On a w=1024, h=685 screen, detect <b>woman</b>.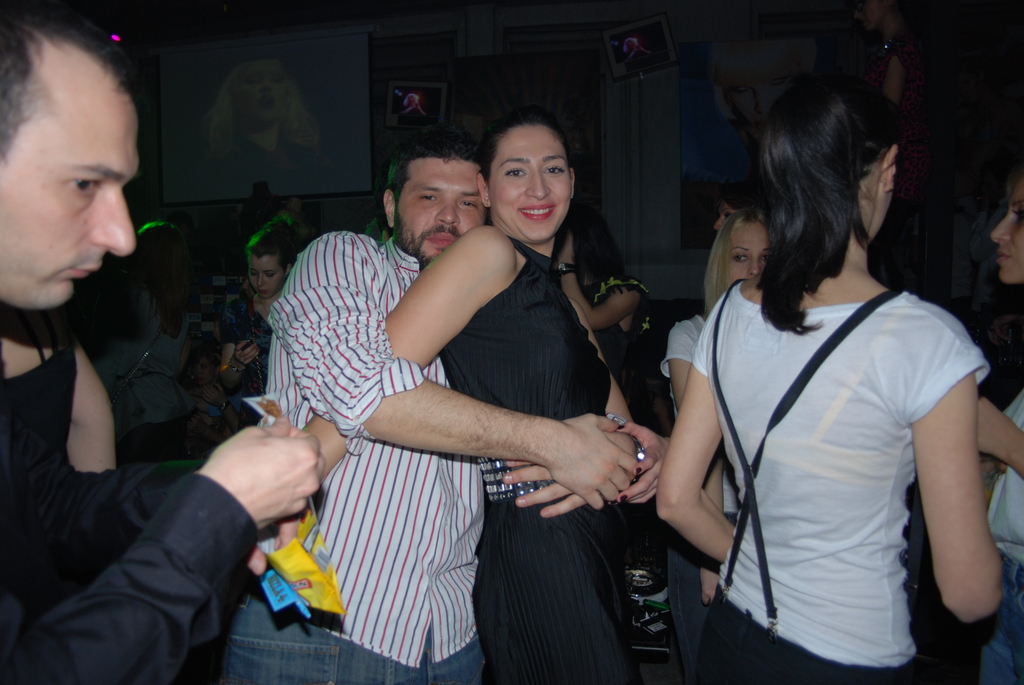
left=307, top=114, right=640, bottom=684.
